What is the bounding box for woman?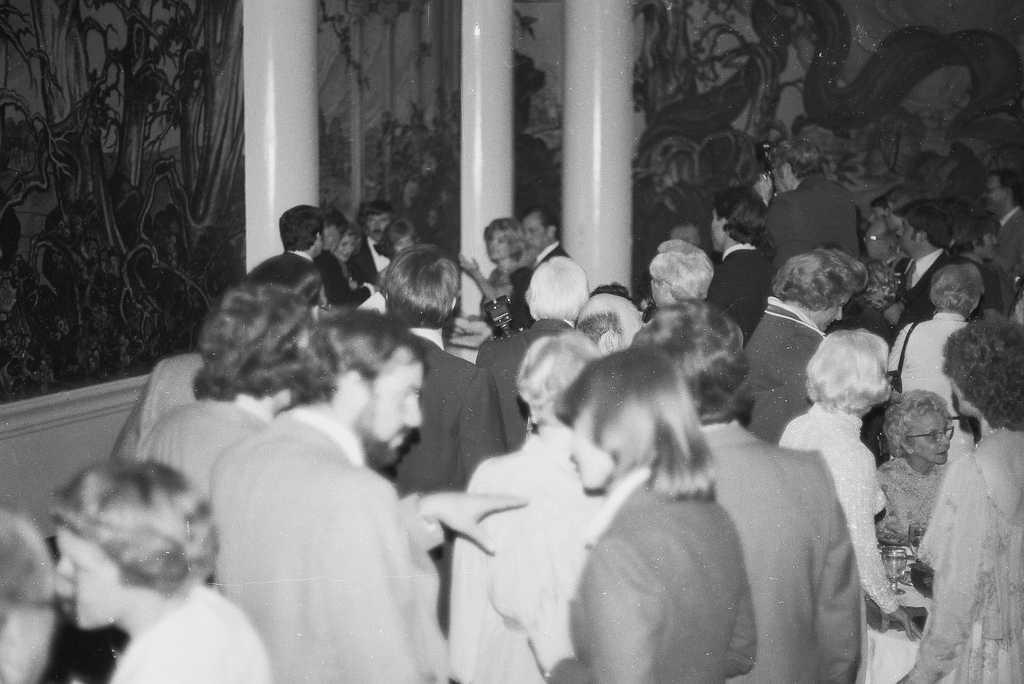
rect(889, 262, 995, 427).
